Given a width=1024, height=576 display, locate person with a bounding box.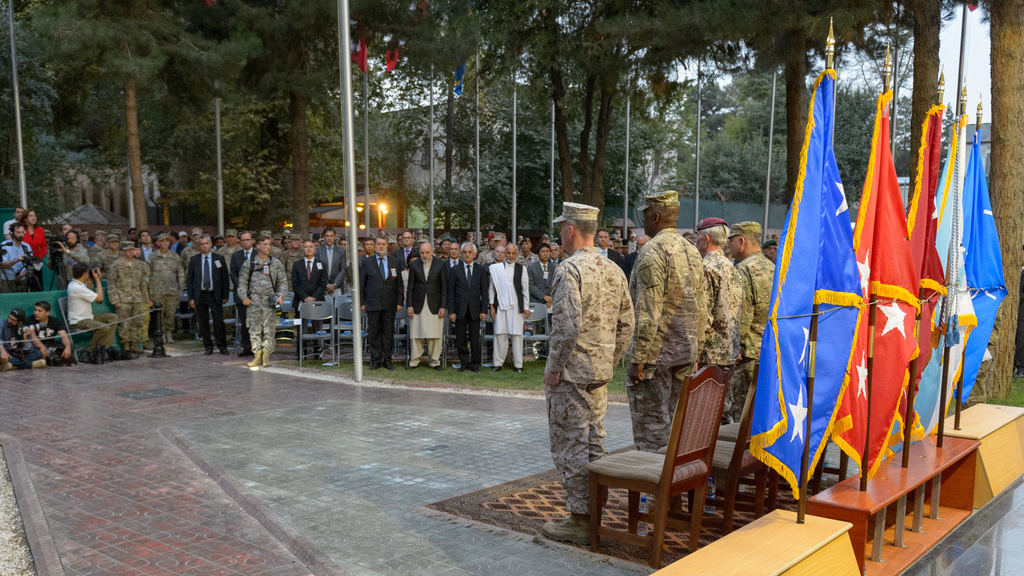
Located: x1=0, y1=207, x2=23, y2=238.
